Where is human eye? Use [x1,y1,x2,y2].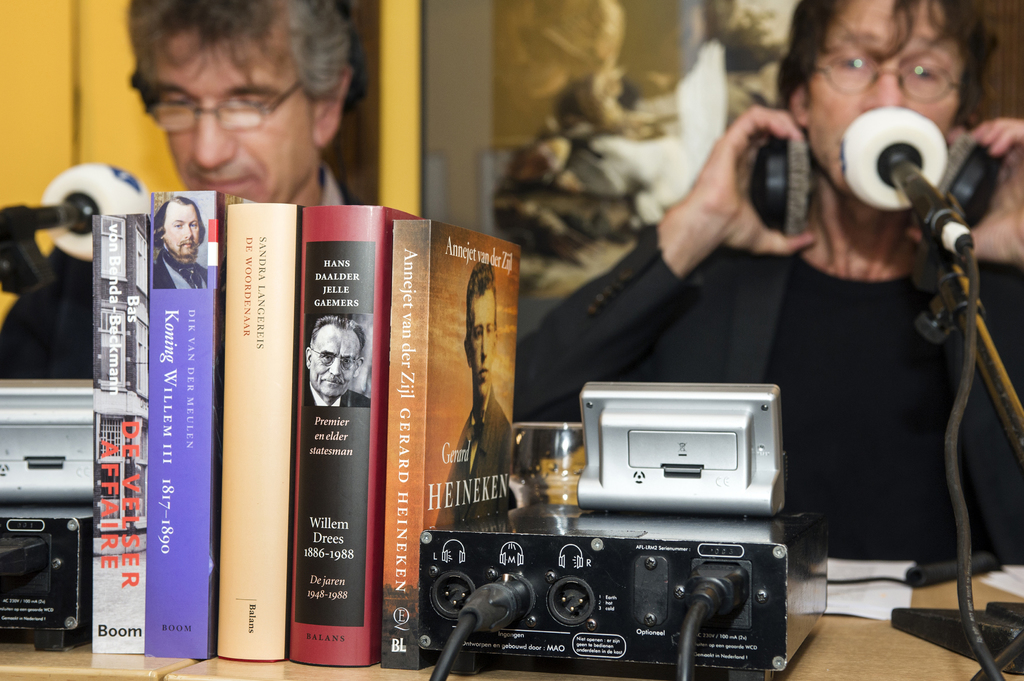
[232,91,269,108].
